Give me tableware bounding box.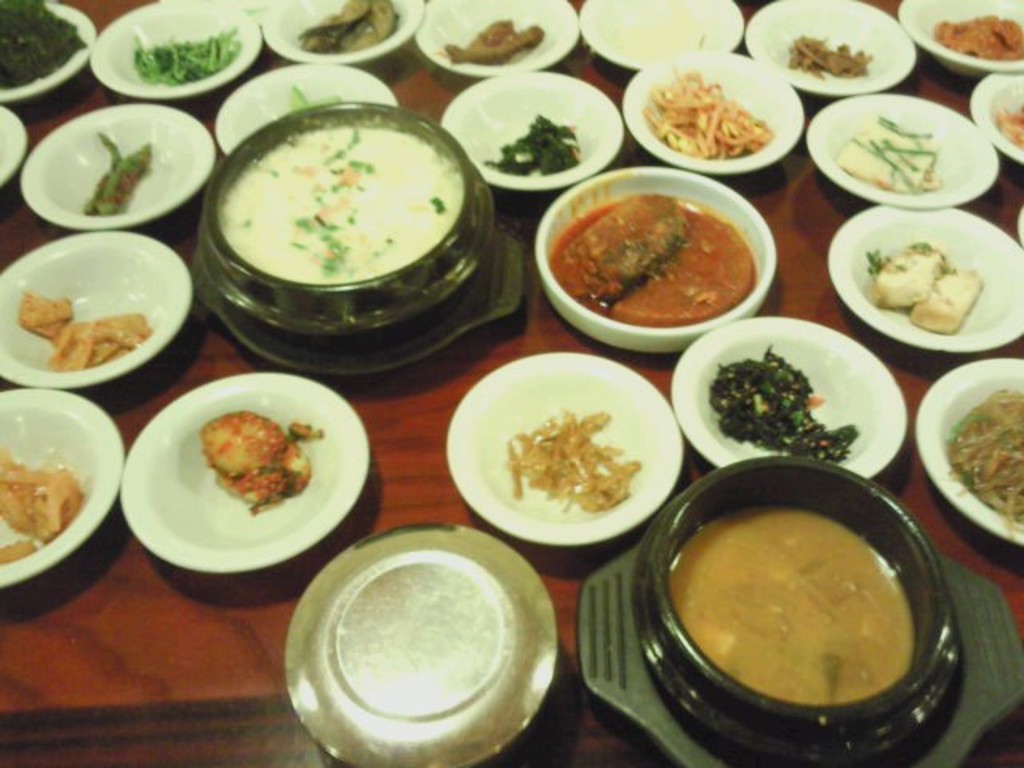
left=88, top=0, right=266, bottom=106.
